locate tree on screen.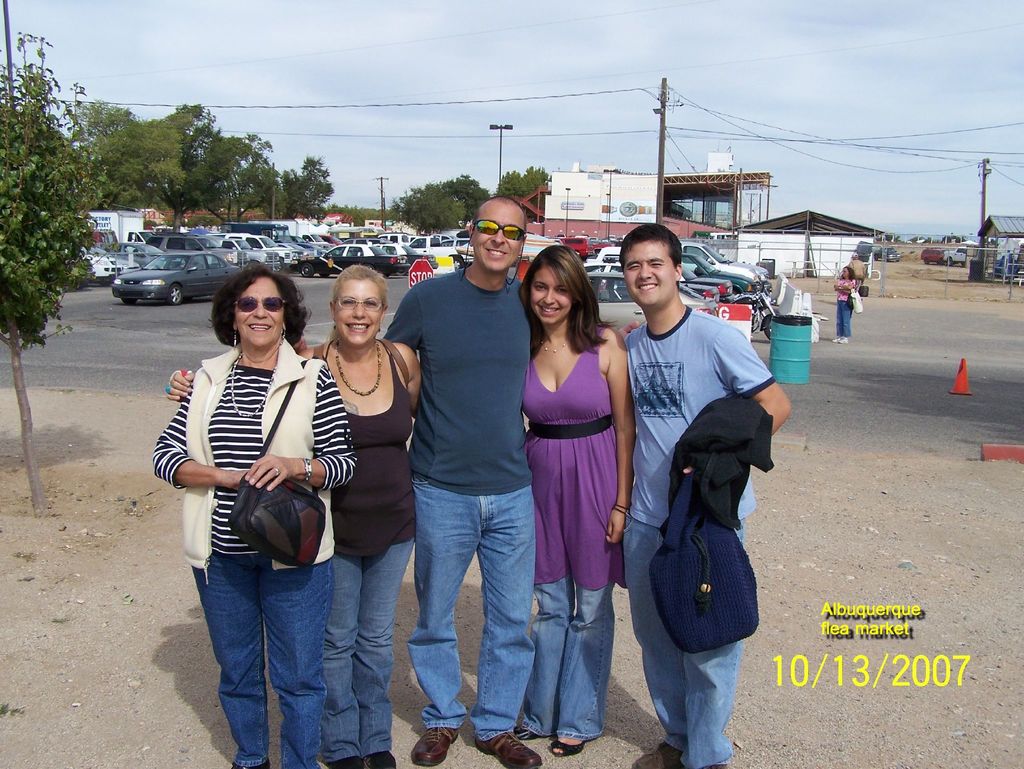
On screen at 380,174,489,241.
